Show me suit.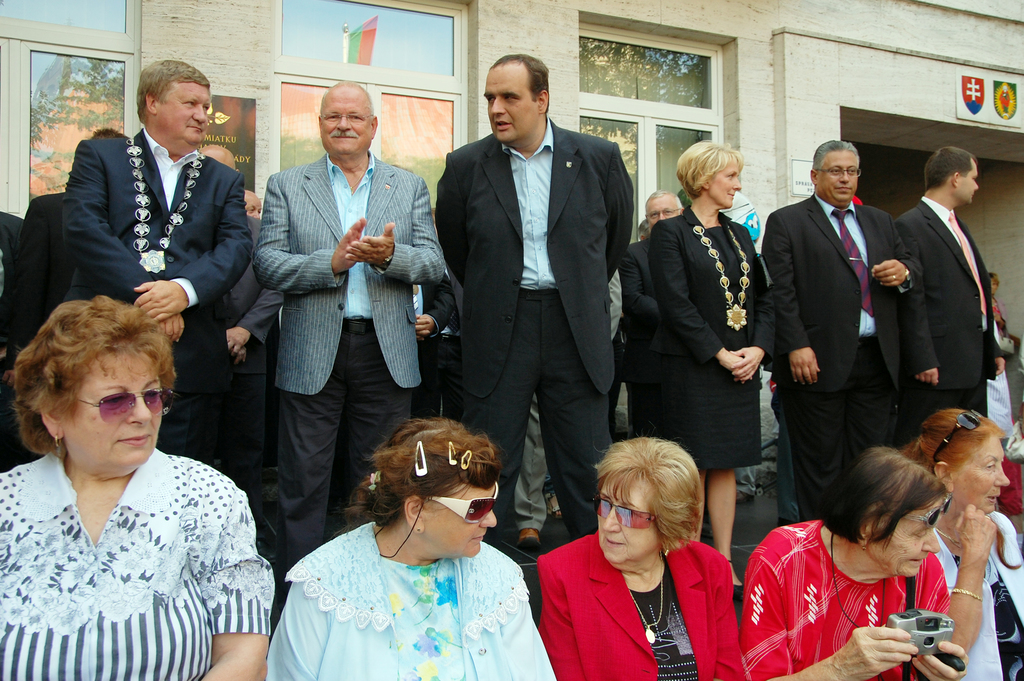
suit is here: (left=650, top=202, right=774, bottom=470).
